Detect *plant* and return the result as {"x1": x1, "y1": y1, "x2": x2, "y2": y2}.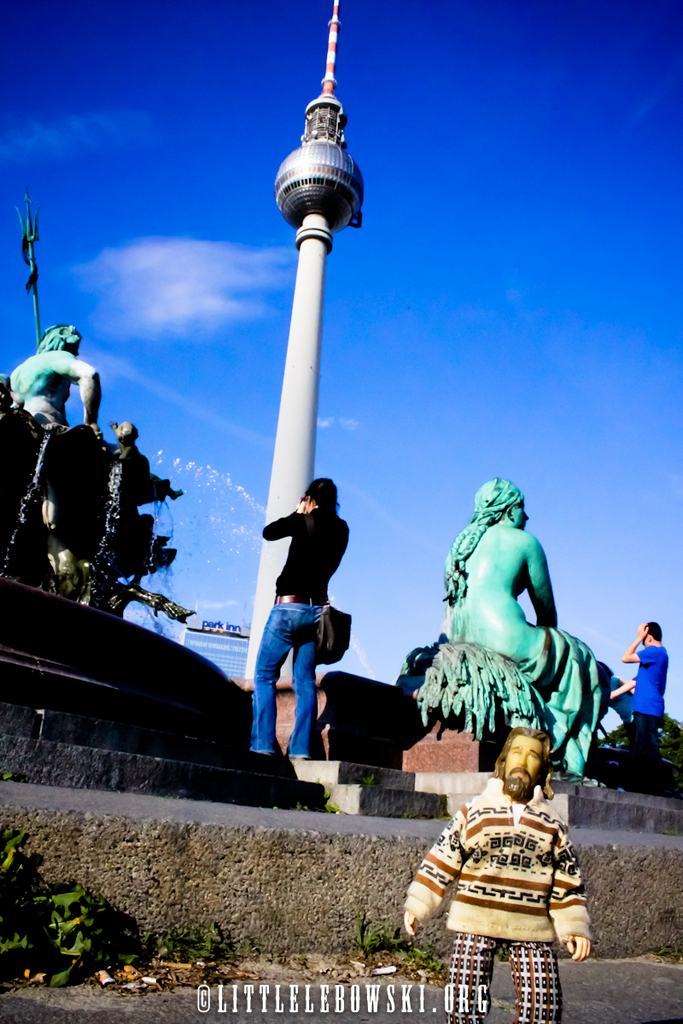
{"x1": 164, "y1": 927, "x2": 248, "y2": 962}.
